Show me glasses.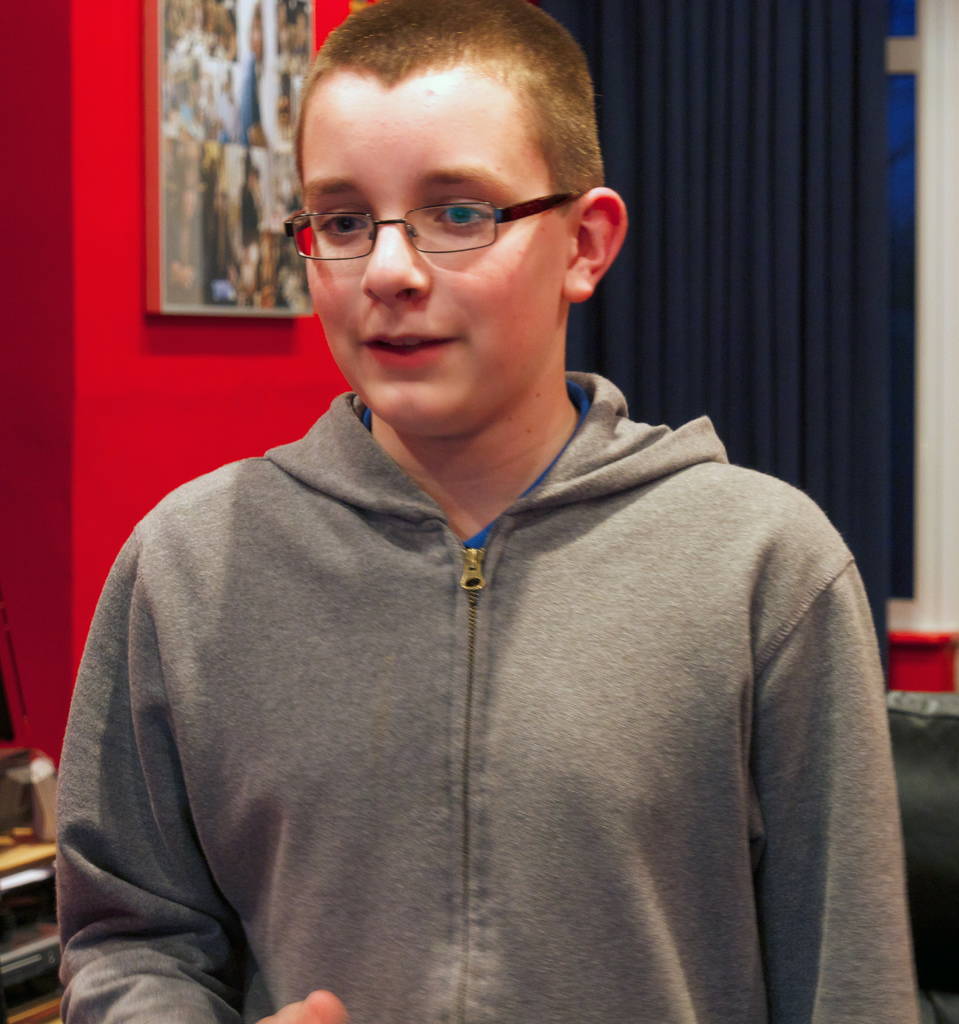
glasses is here: 280/159/610/260.
